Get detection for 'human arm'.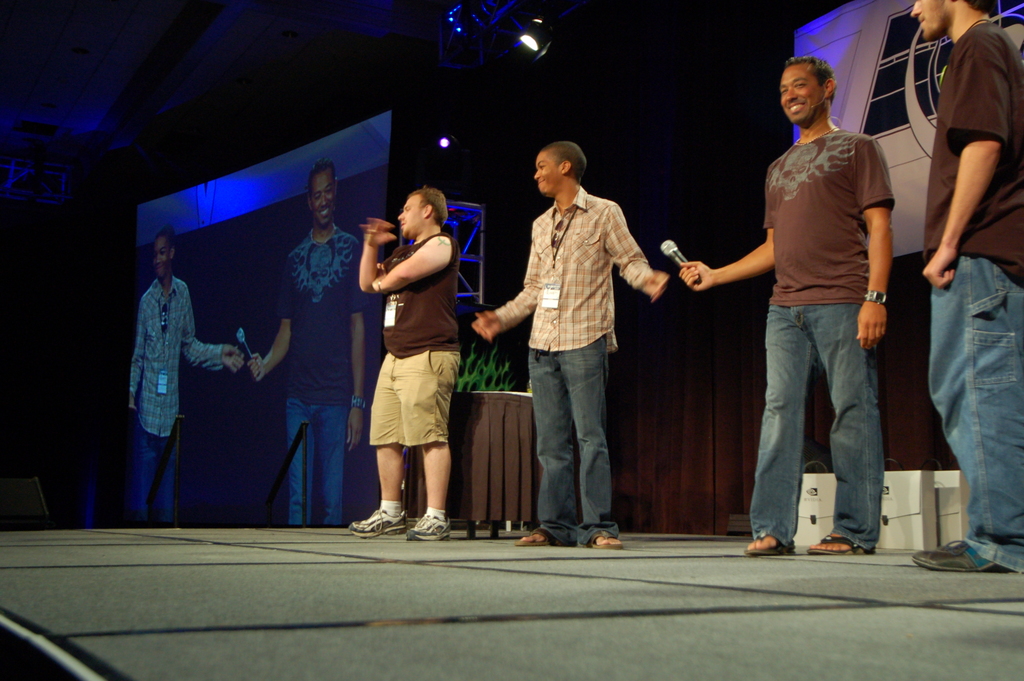
Detection: {"left": 184, "top": 290, "right": 249, "bottom": 379}.
